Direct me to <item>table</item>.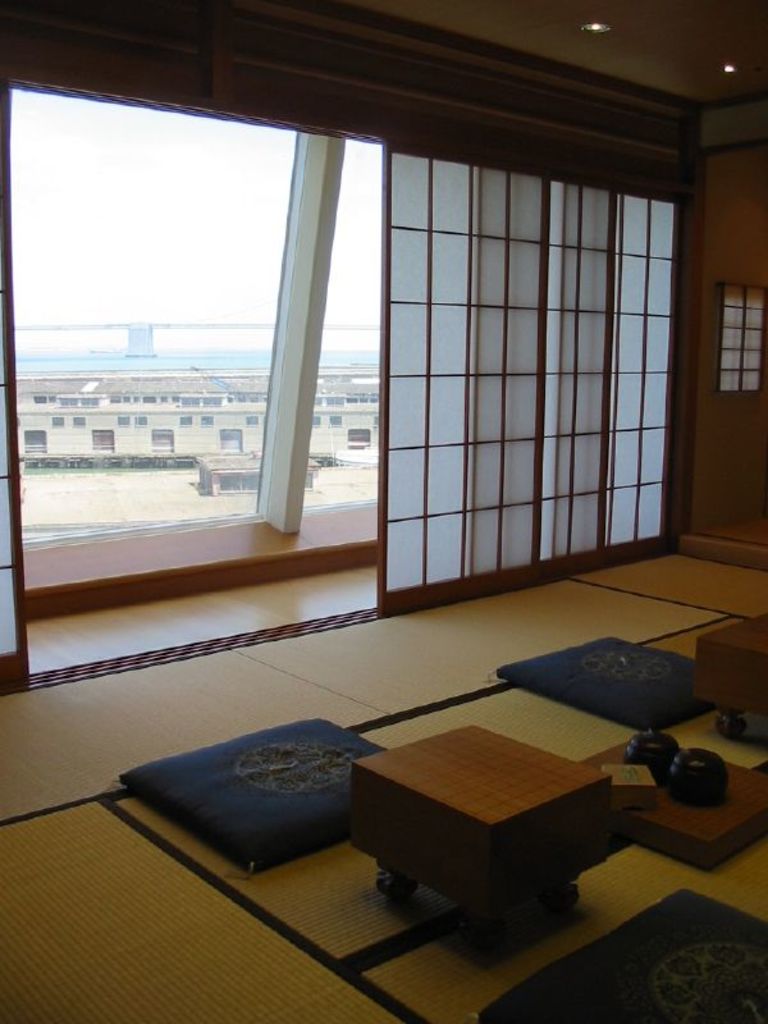
Direction: 352, 723, 600, 965.
